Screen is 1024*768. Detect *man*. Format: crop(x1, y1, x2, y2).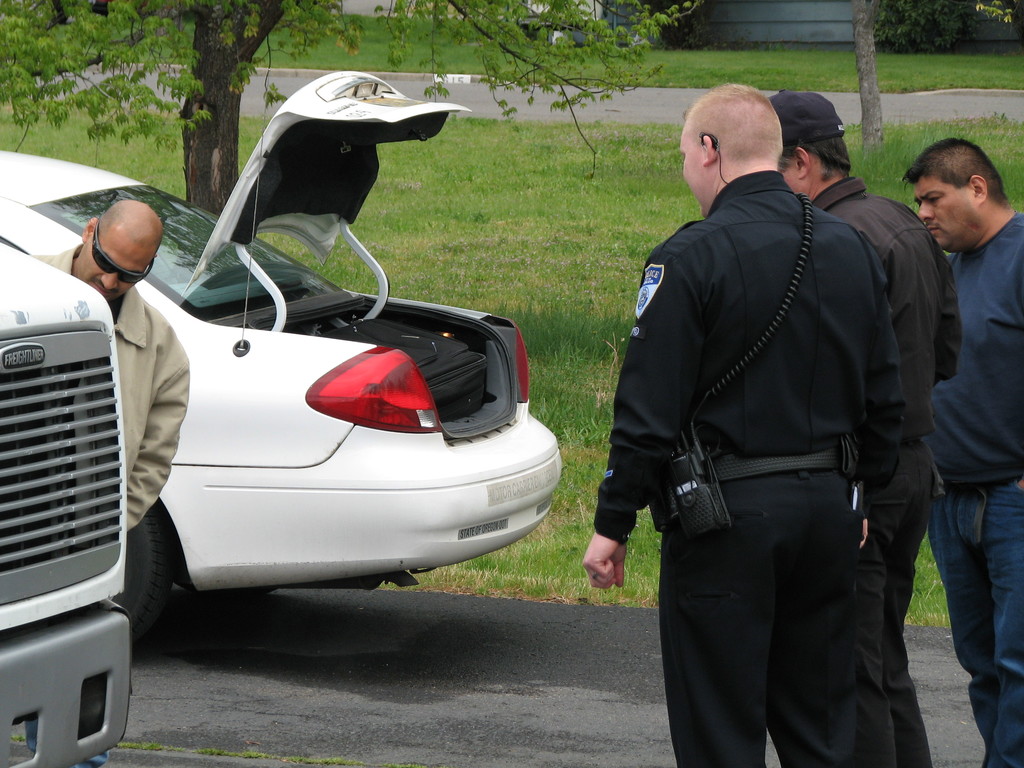
crop(902, 135, 1023, 767).
